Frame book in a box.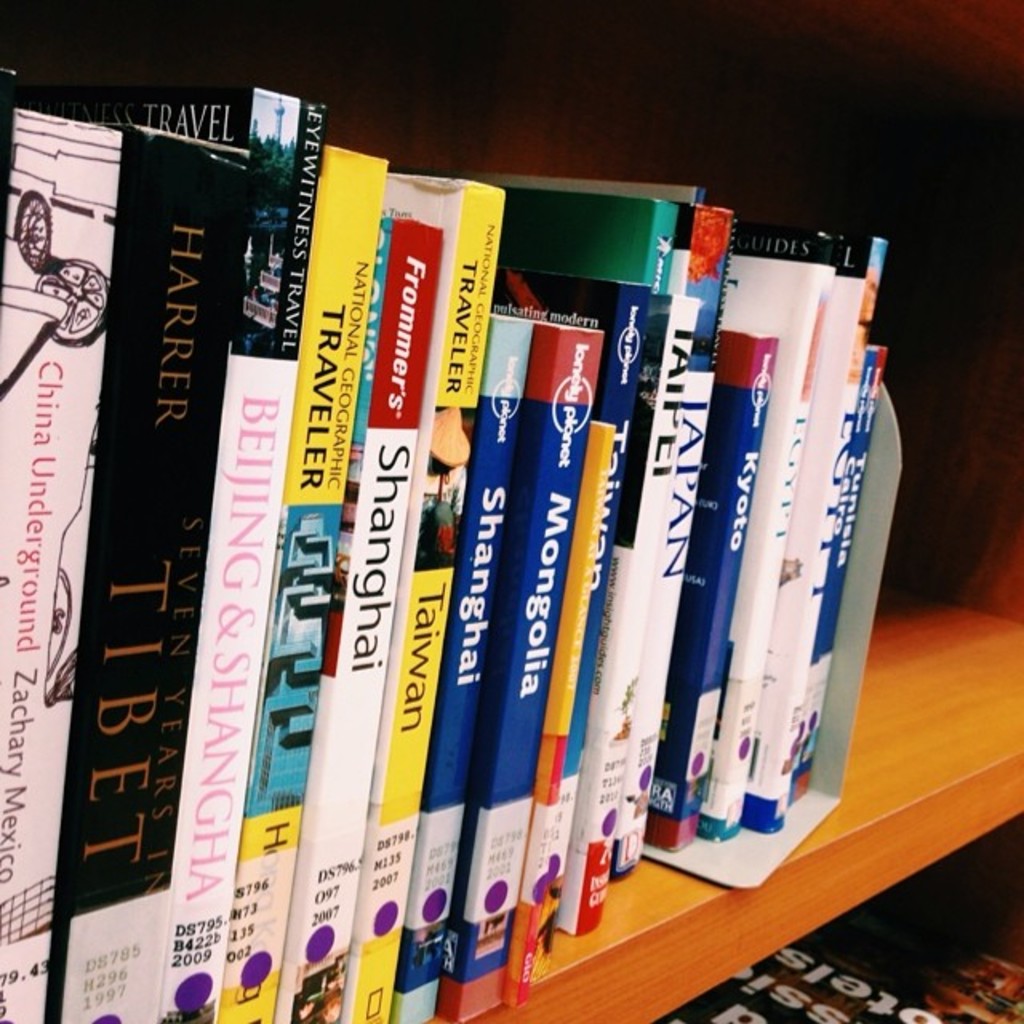
box=[656, 810, 1022, 1022].
